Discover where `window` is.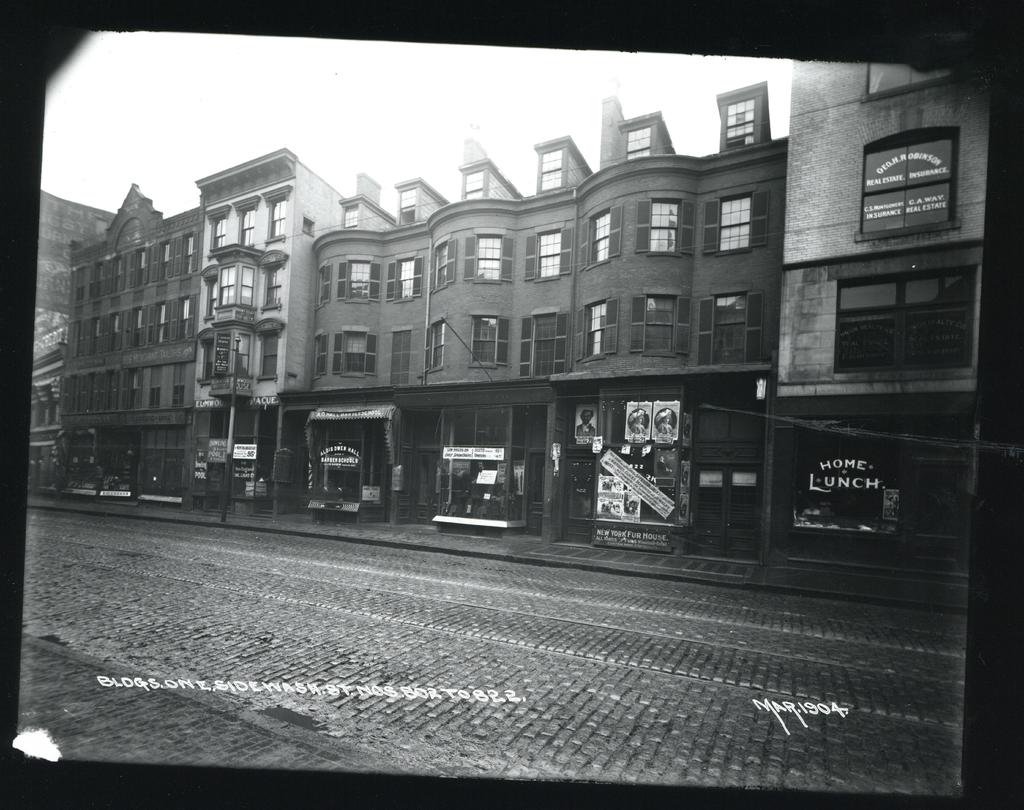
Discovered at (717, 182, 765, 284).
